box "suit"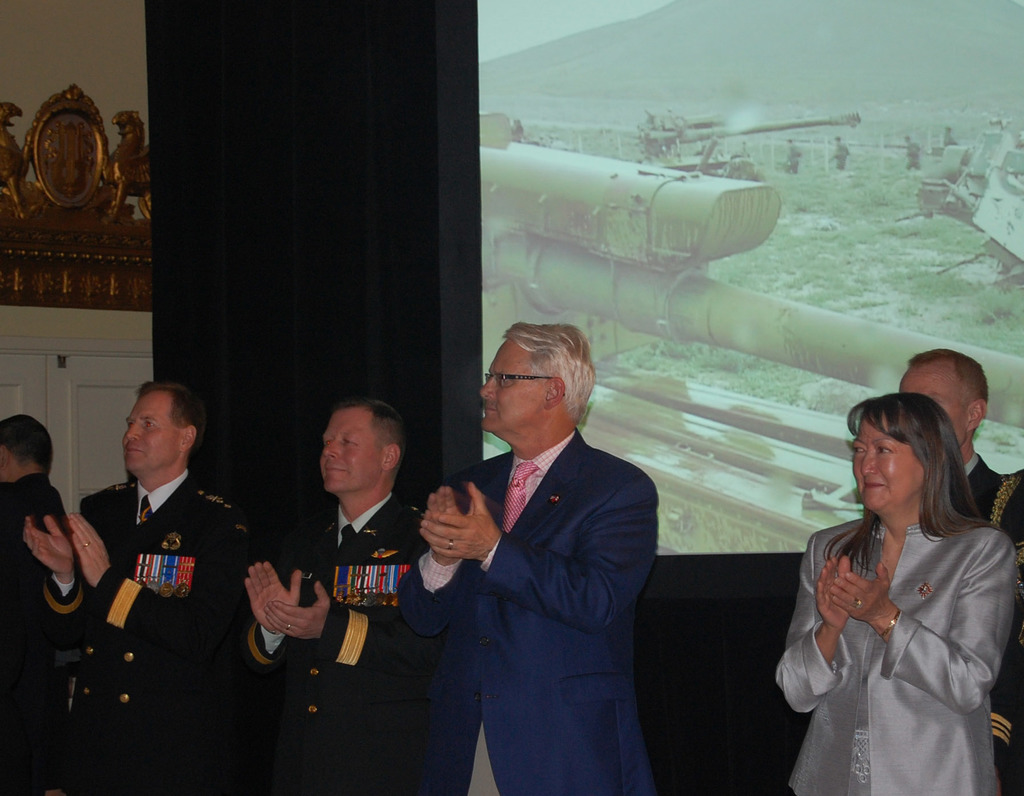
405/345/693/786
